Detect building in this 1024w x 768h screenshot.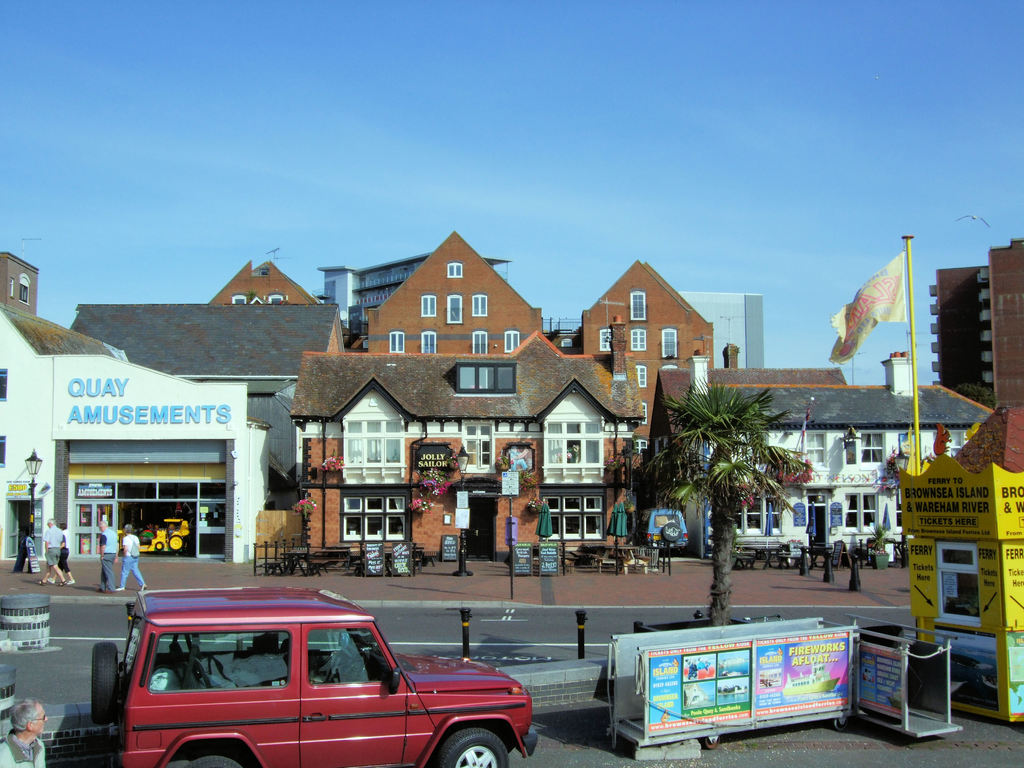
Detection: <box>644,368,847,498</box>.
